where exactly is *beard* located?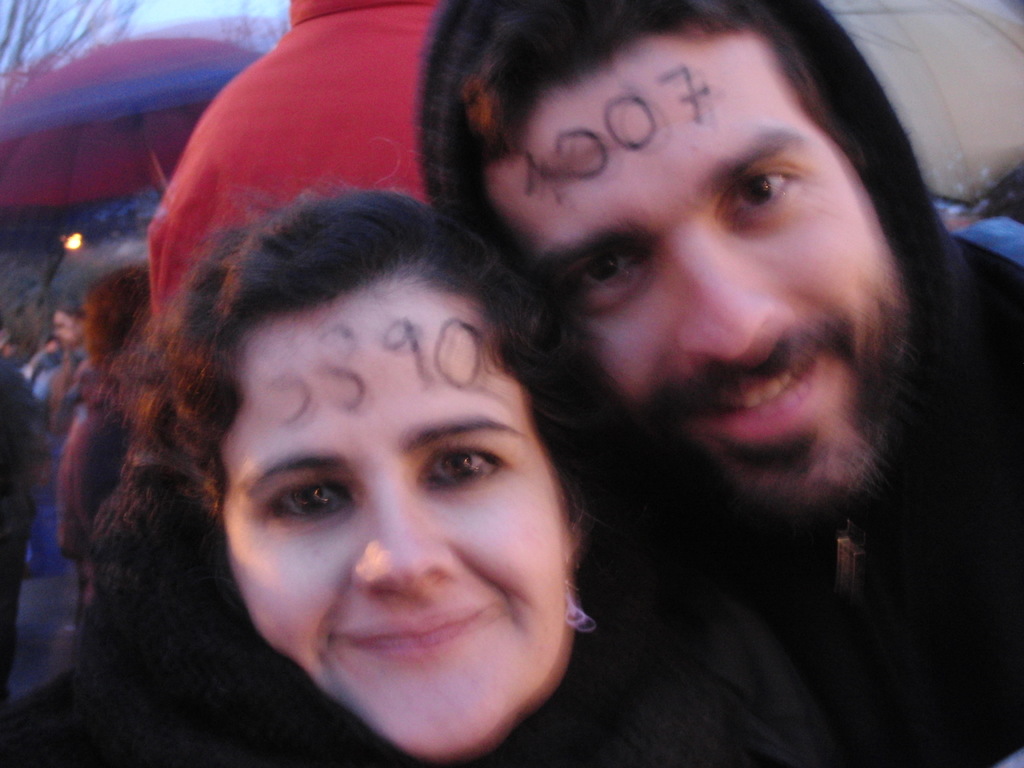
Its bounding box is [555,174,959,596].
